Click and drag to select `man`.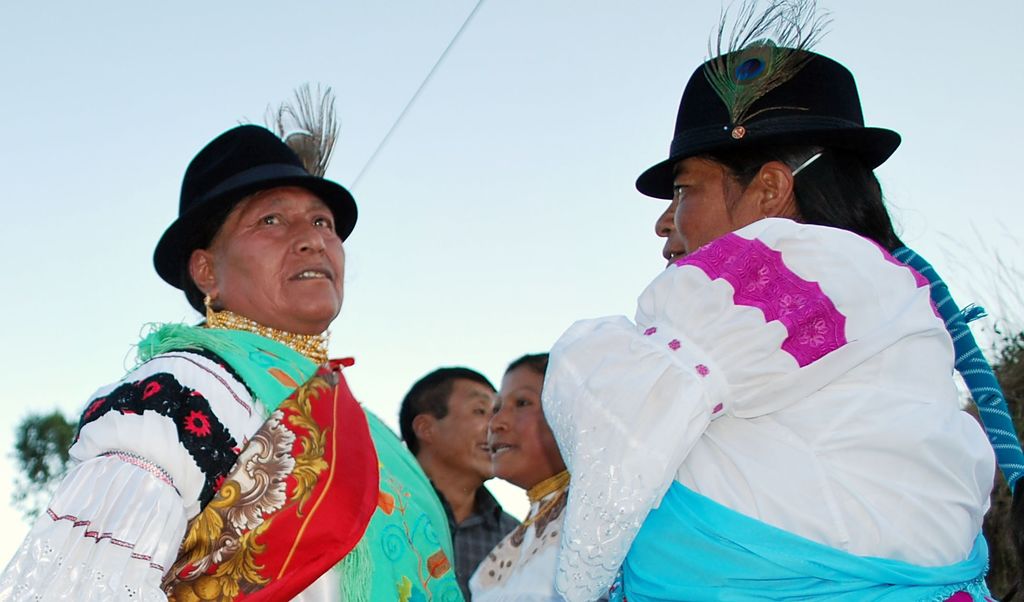
Selection: bbox=(397, 366, 522, 600).
